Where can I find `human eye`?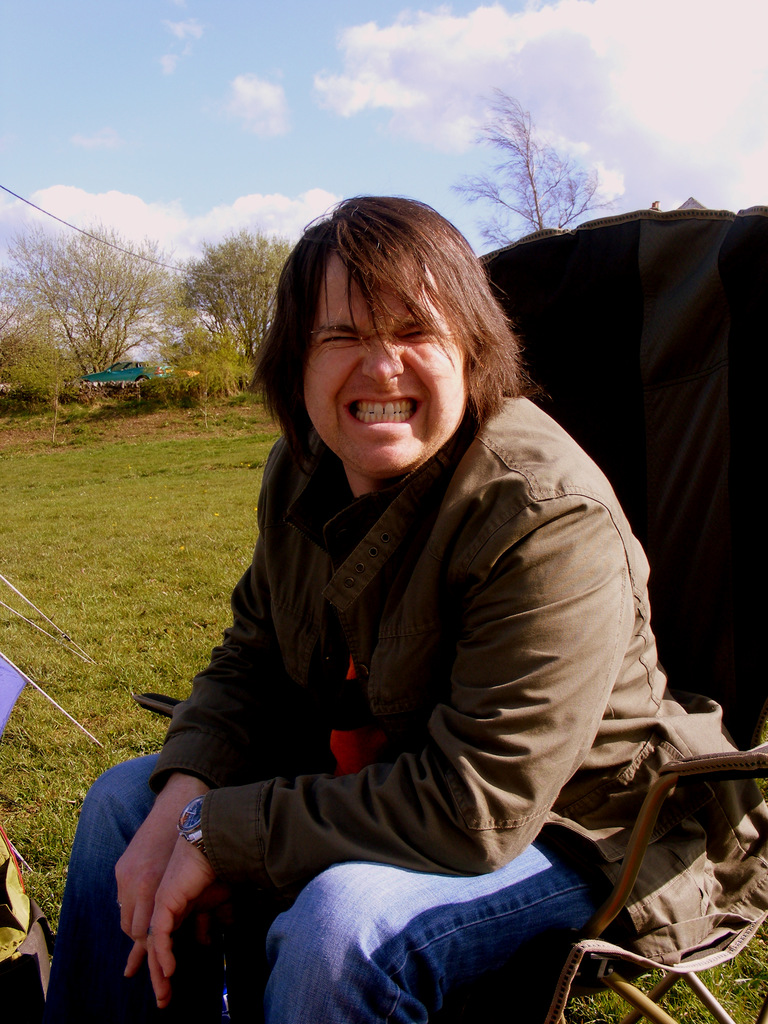
You can find it at detection(394, 323, 441, 346).
